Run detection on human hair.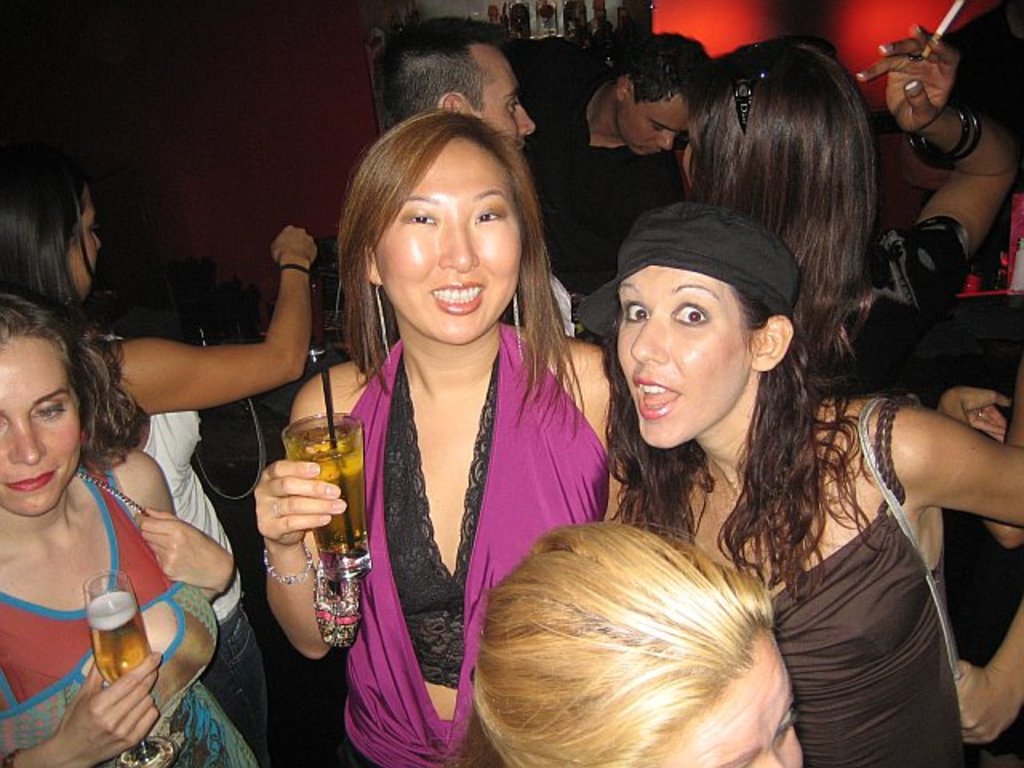
Result: x1=0 y1=131 x2=104 y2=306.
